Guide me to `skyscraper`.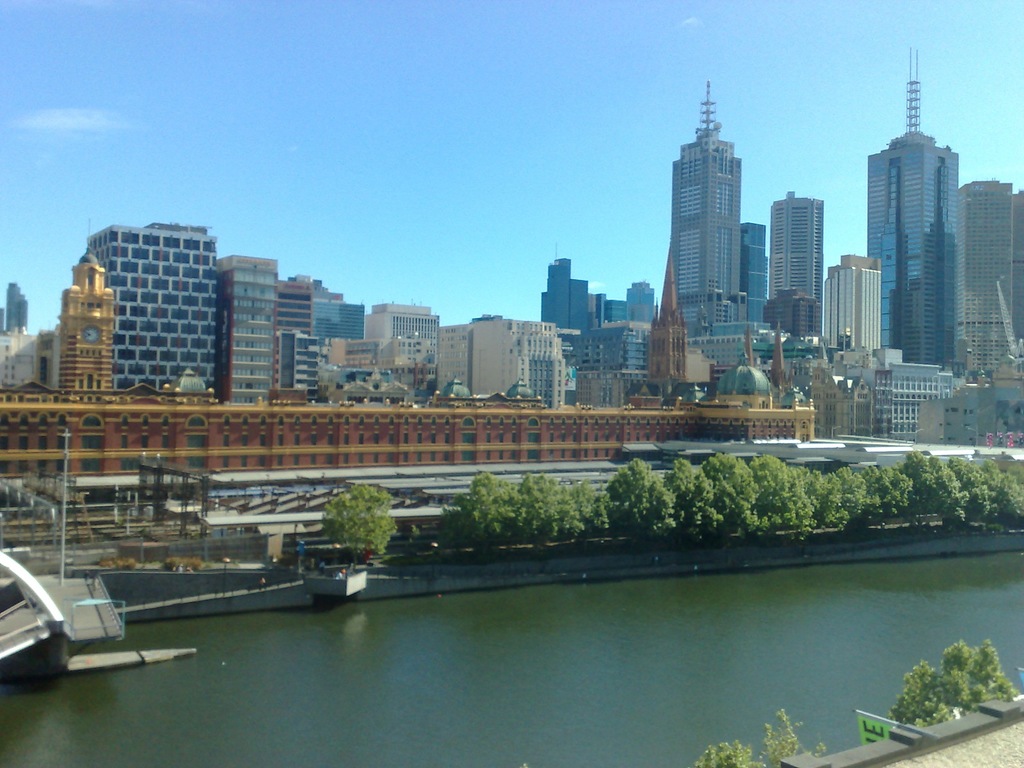
Guidance: {"x1": 861, "y1": 132, "x2": 953, "y2": 362}.
